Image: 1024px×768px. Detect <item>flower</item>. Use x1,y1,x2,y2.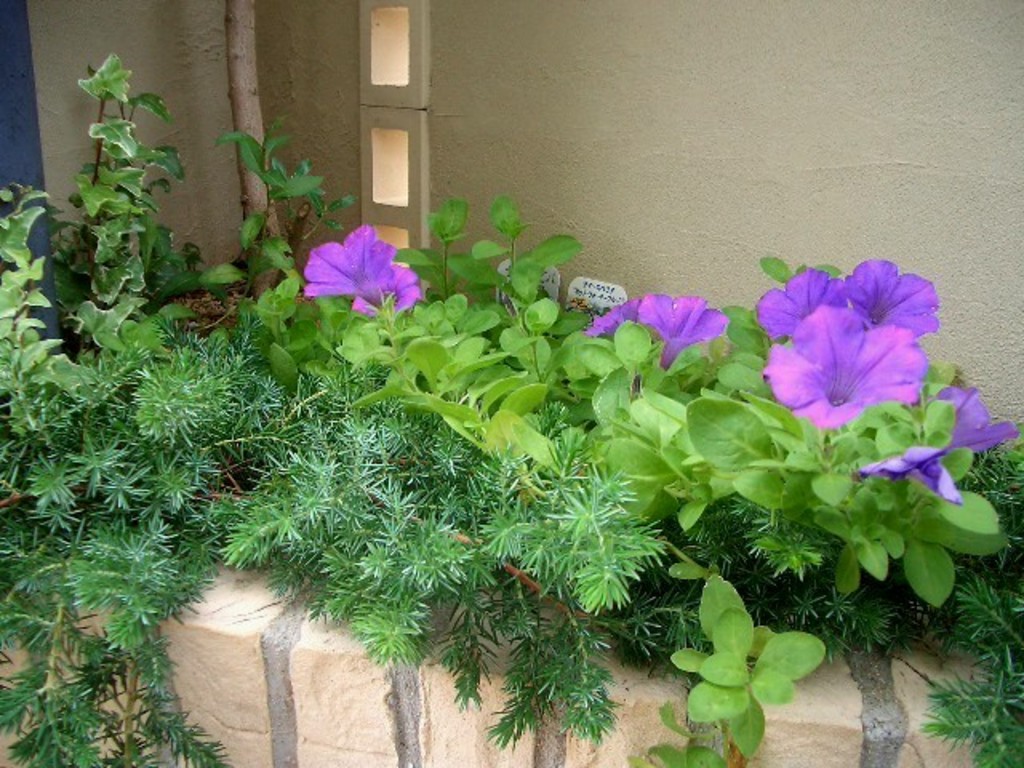
853,382,1022,506.
